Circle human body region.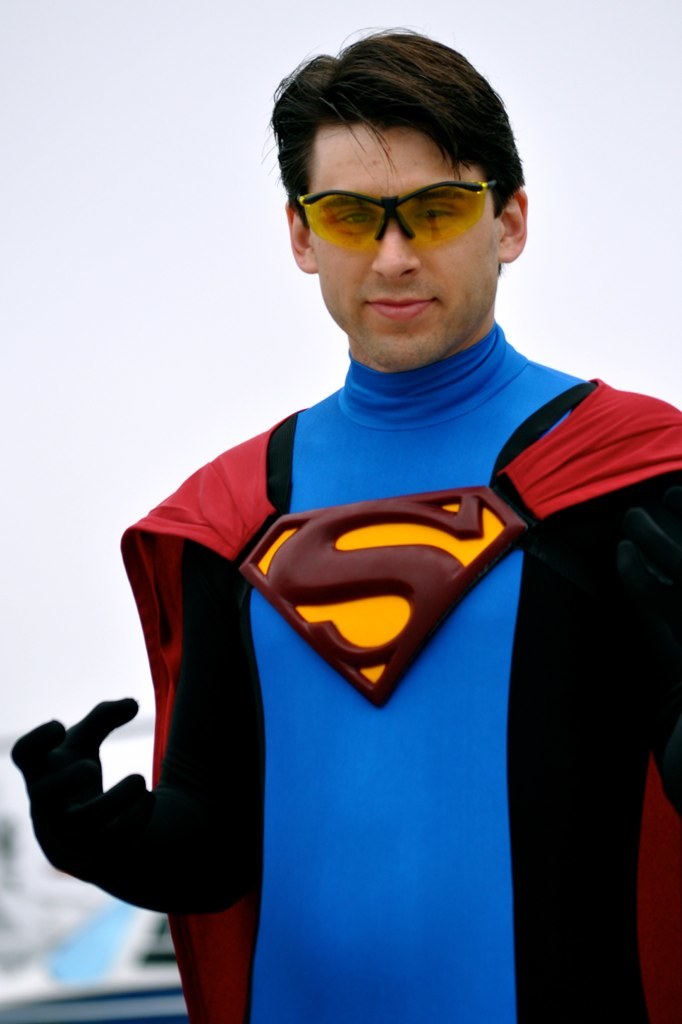
Region: select_region(95, 50, 676, 987).
